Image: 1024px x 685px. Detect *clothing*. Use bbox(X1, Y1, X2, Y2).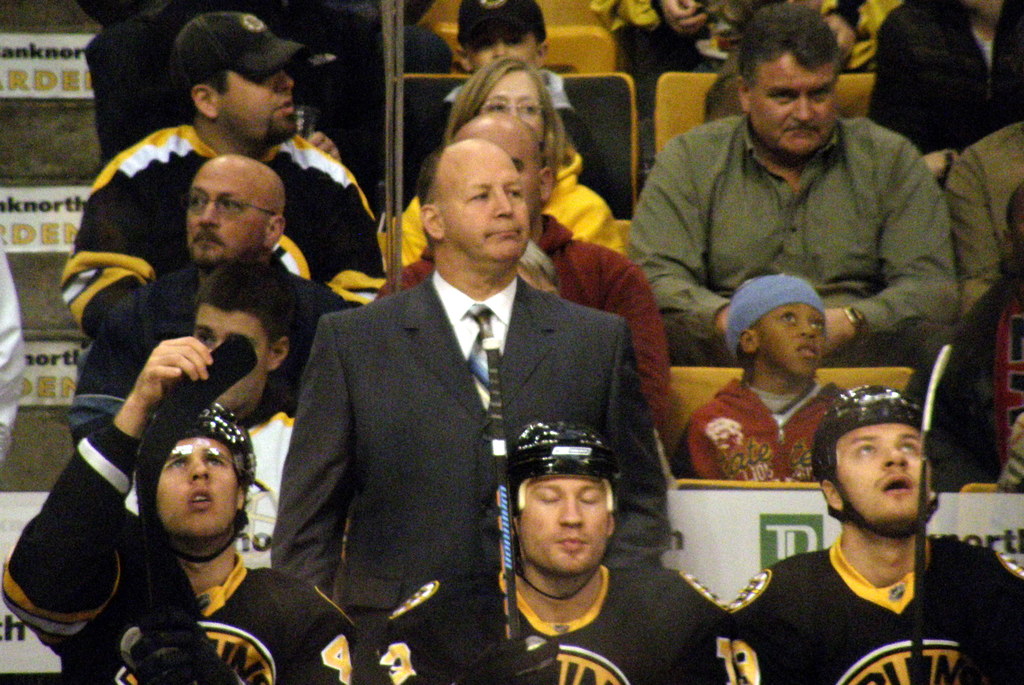
bbox(593, 0, 842, 93).
